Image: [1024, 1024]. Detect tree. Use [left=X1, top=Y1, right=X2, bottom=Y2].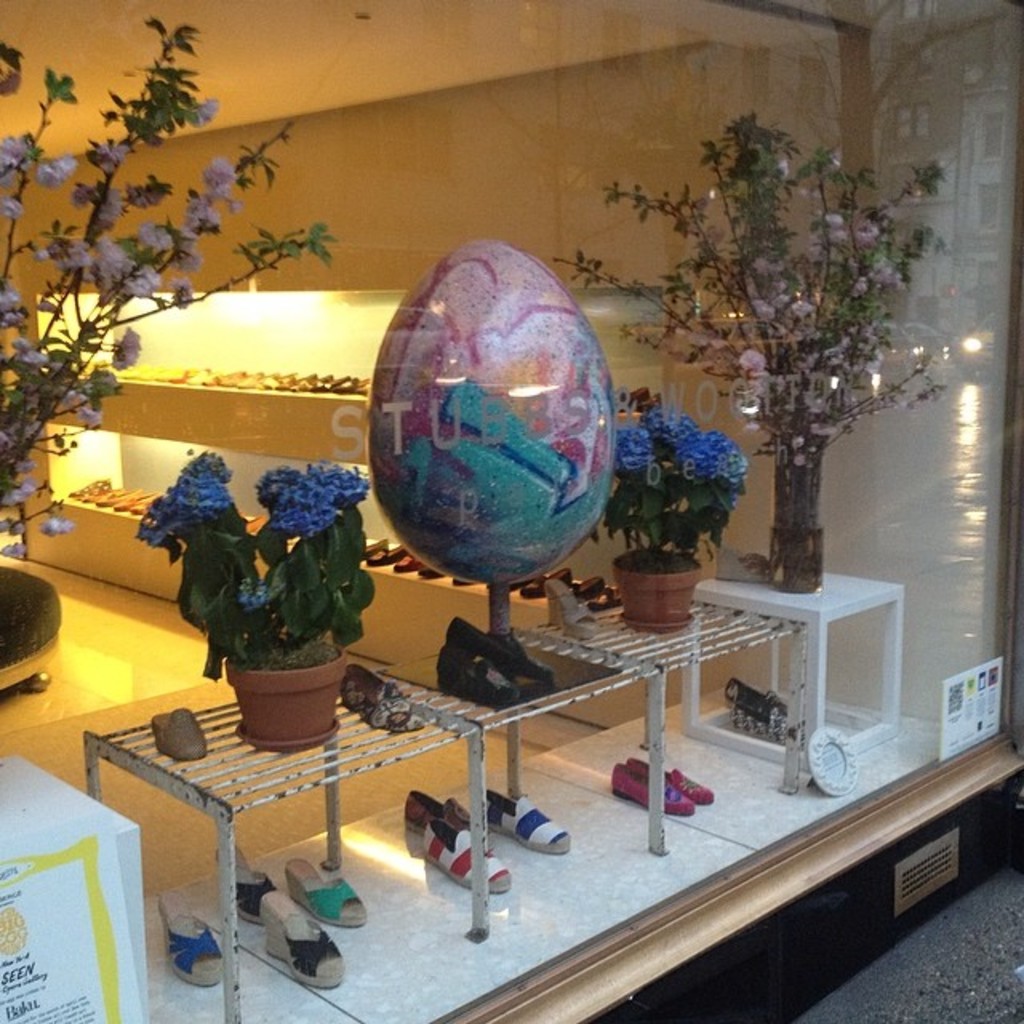
[left=602, top=91, right=946, bottom=578].
